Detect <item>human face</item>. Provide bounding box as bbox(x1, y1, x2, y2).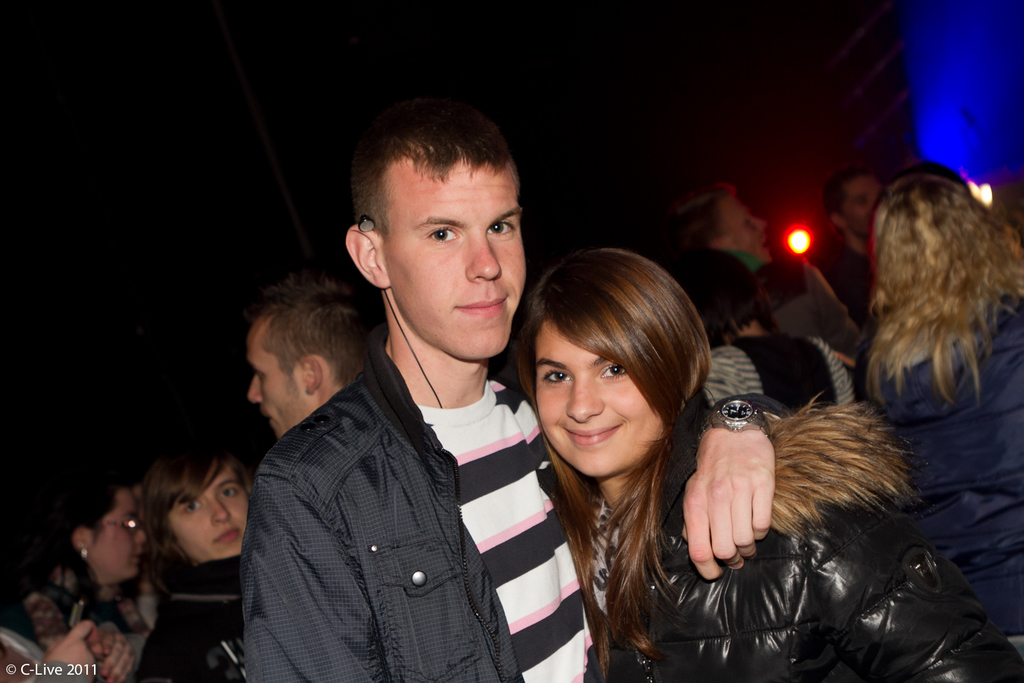
bbox(248, 306, 308, 442).
